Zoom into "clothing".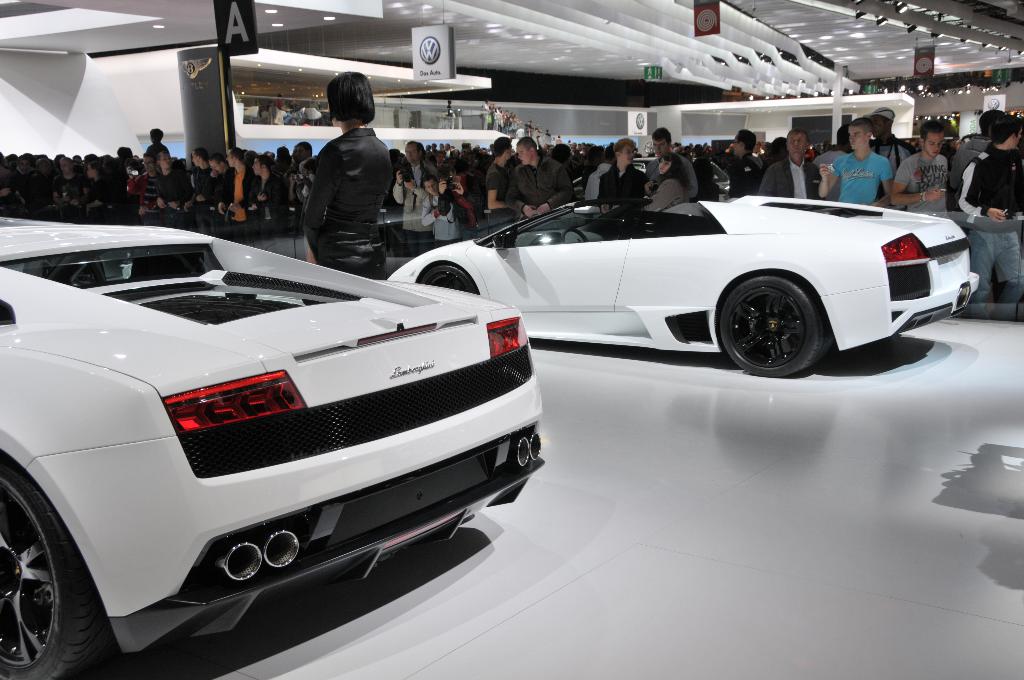
Zoom target: left=968, top=230, right=1021, bottom=301.
